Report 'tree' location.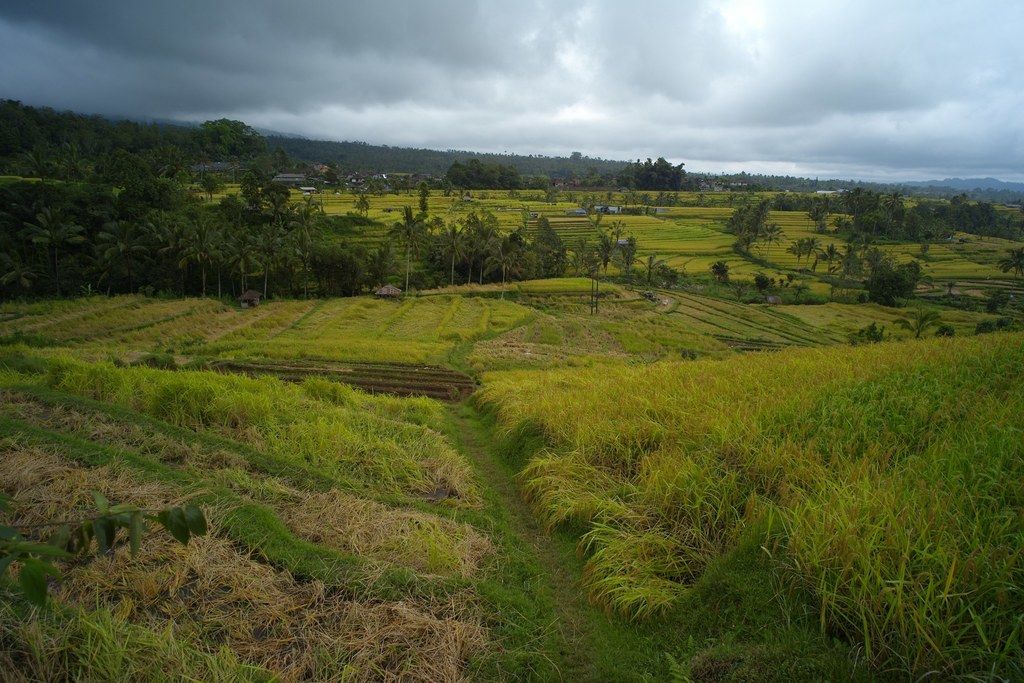
Report: <box>589,226,614,286</box>.
